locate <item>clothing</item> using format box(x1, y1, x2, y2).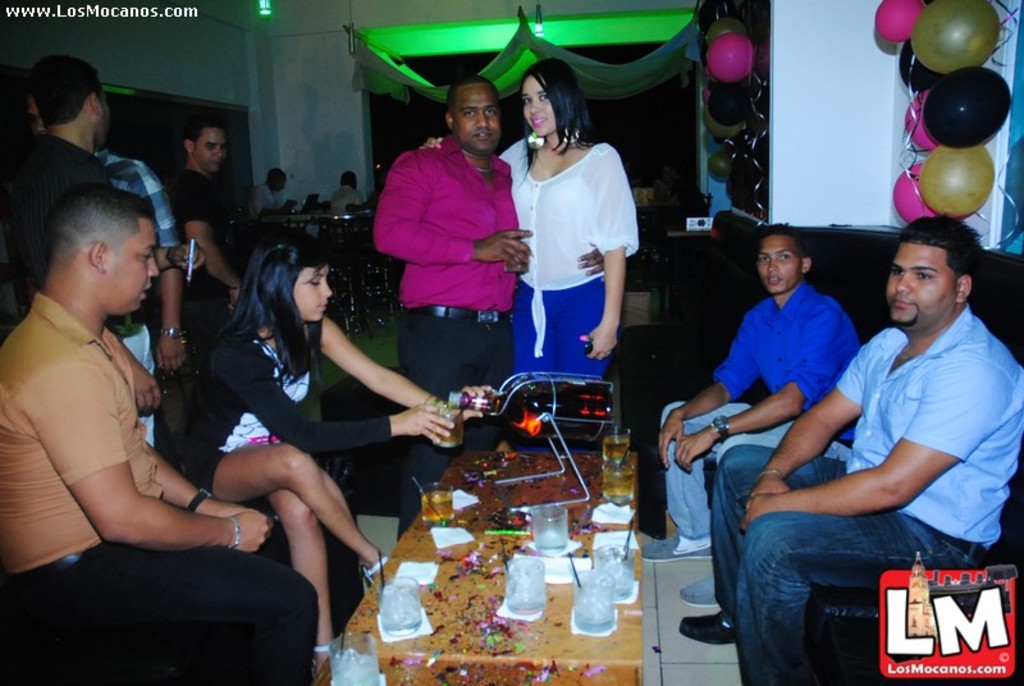
box(0, 298, 317, 685).
